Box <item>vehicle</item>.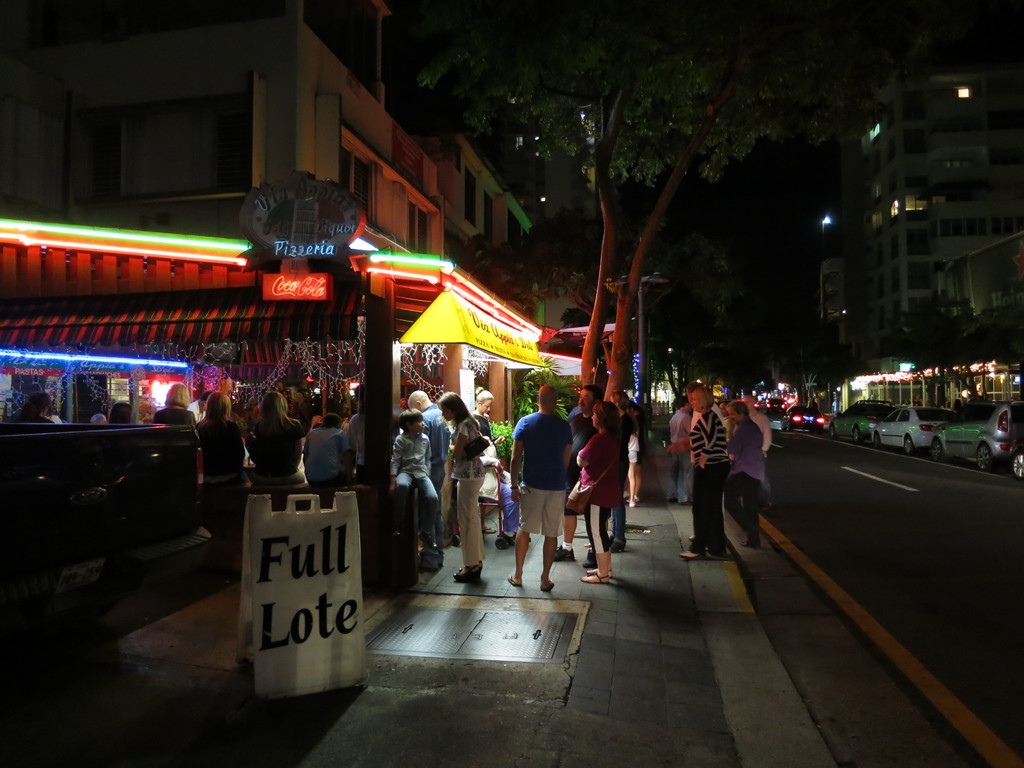
BBox(915, 399, 1016, 463).
